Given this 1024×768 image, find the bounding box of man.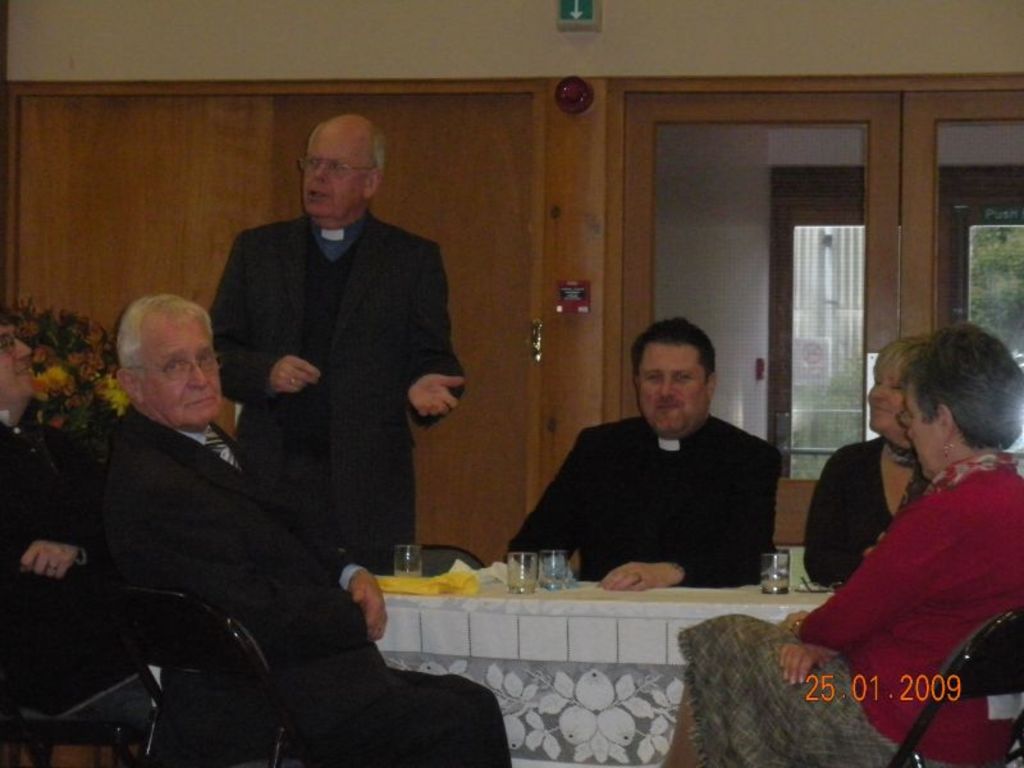
0:311:178:758.
